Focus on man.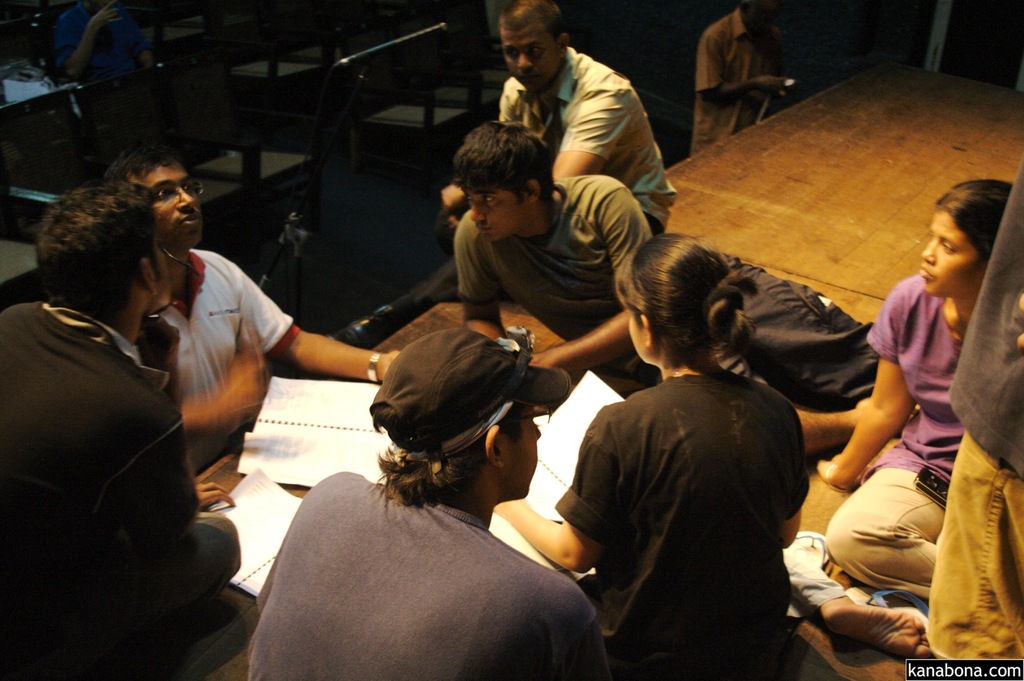
Focused at Rect(0, 174, 247, 633).
